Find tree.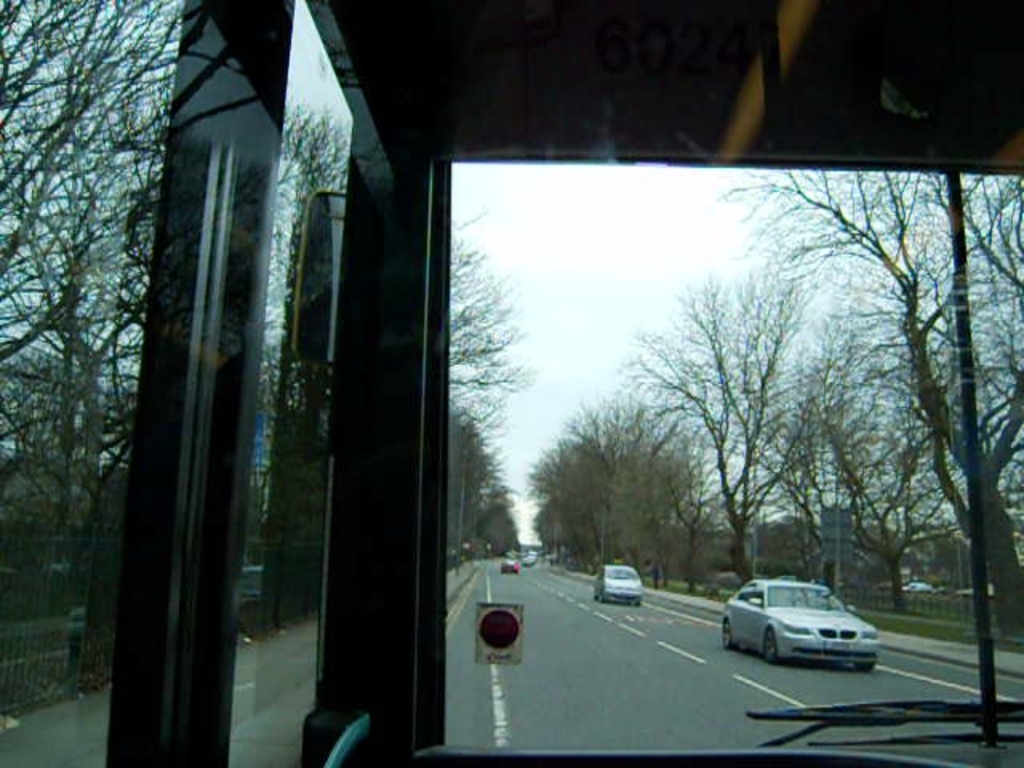
[770,155,1000,650].
